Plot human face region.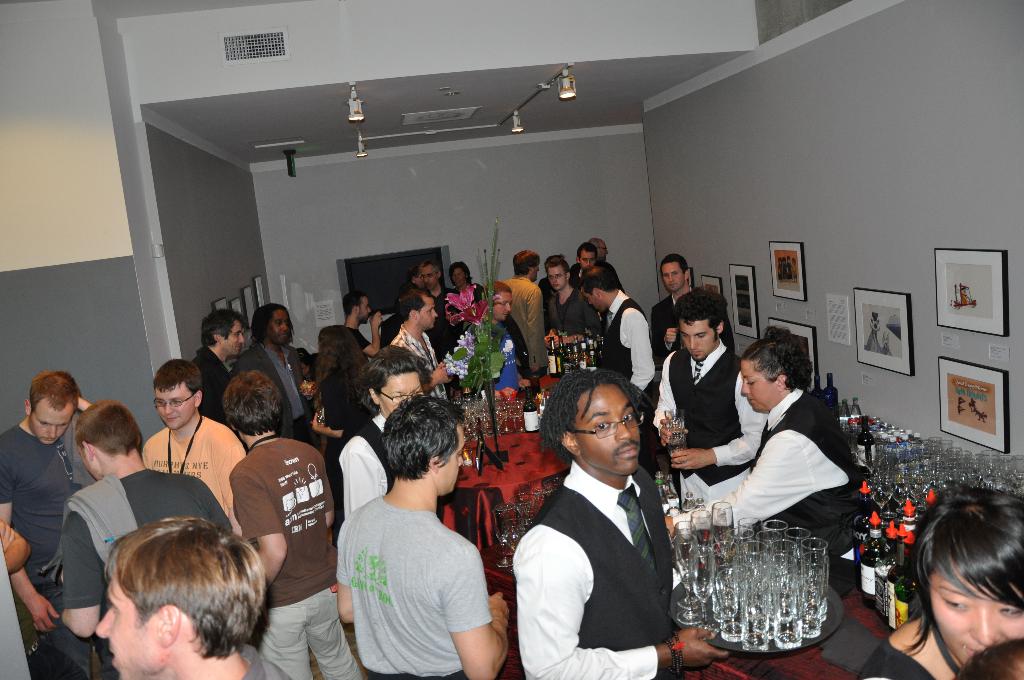
Plotted at [x1=422, y1=266, x2=436, y2=286].
